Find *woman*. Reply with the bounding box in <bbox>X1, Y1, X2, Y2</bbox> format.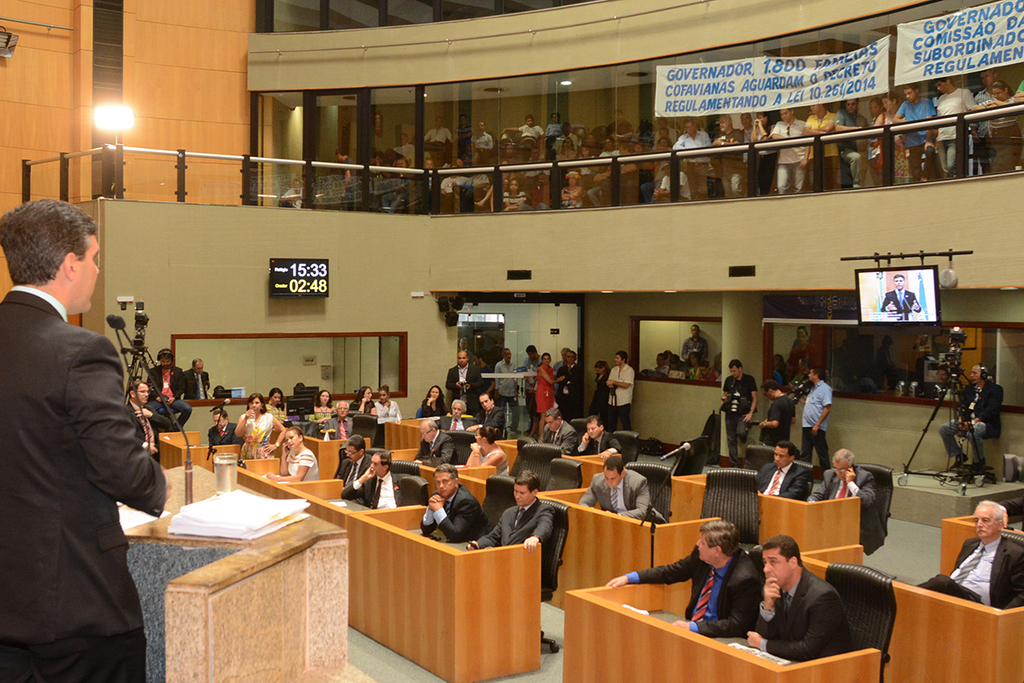
<bbox>375, 381, 404, 424</bbox>.
